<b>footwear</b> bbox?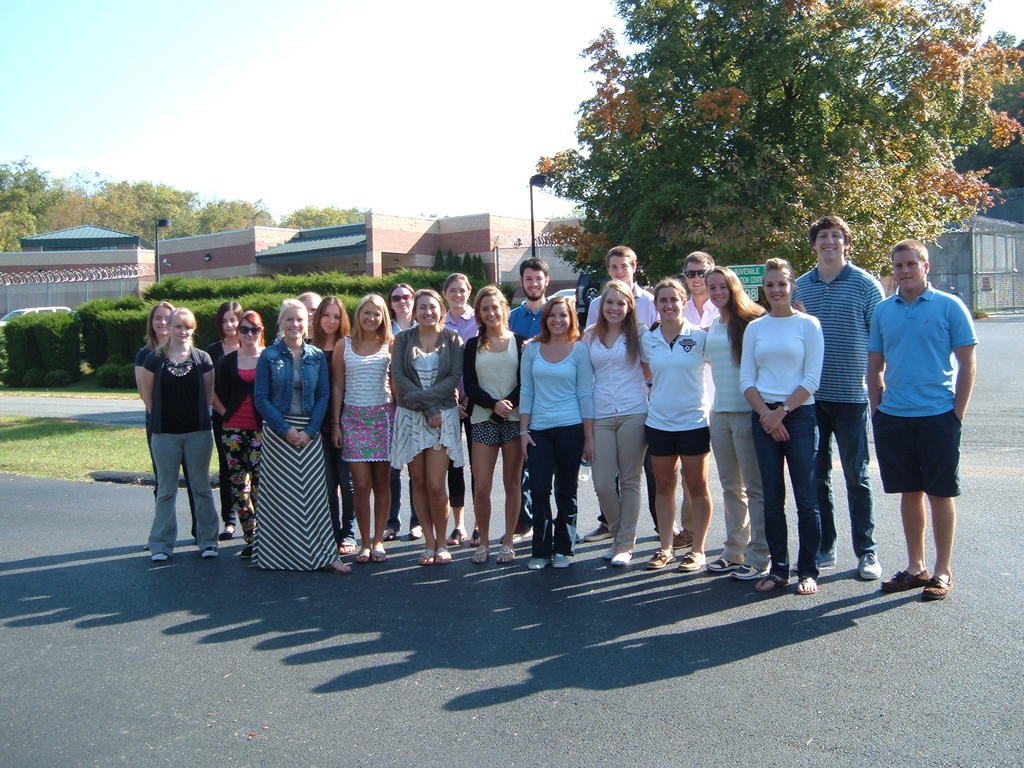
l=420, t=545, r=436, b=574
